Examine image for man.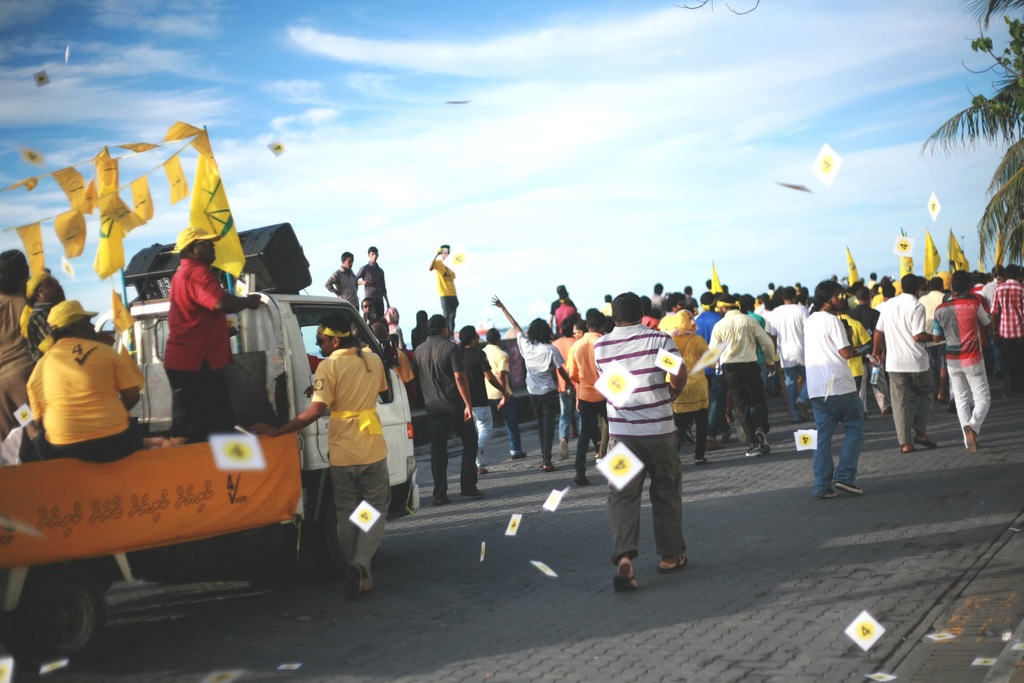
Examination result: box=[249, 320, 383, 597].
